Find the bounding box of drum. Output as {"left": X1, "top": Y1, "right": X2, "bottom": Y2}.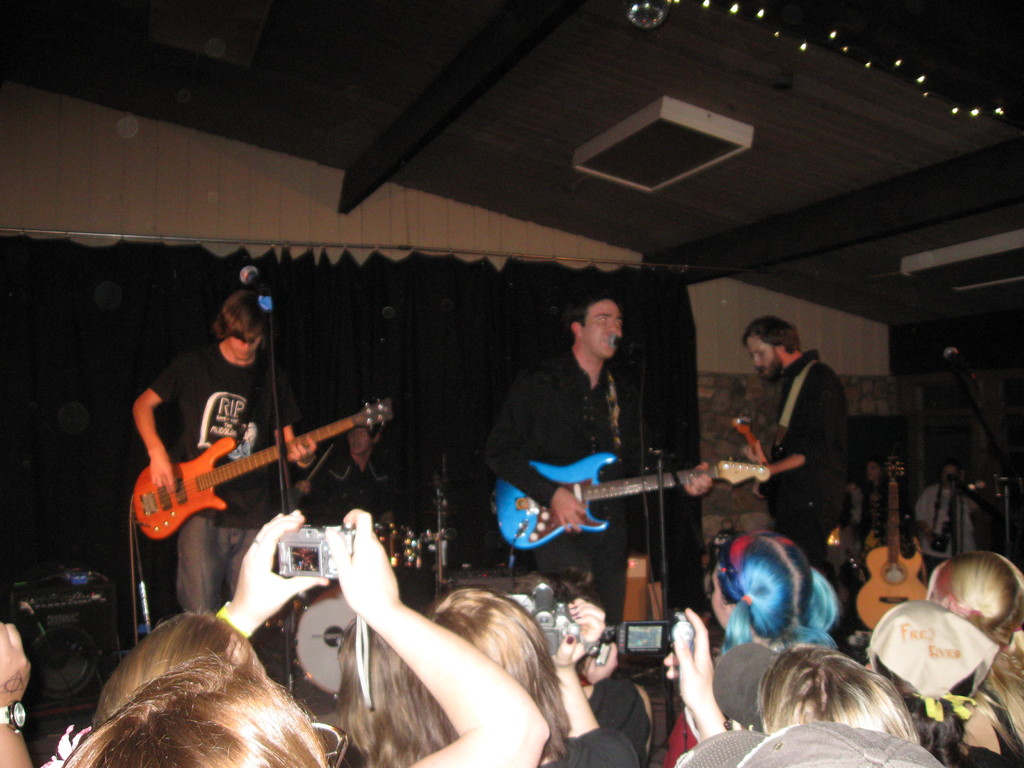
{"left": 292, "top": 586, "right": 358, "bottom": 695}.
